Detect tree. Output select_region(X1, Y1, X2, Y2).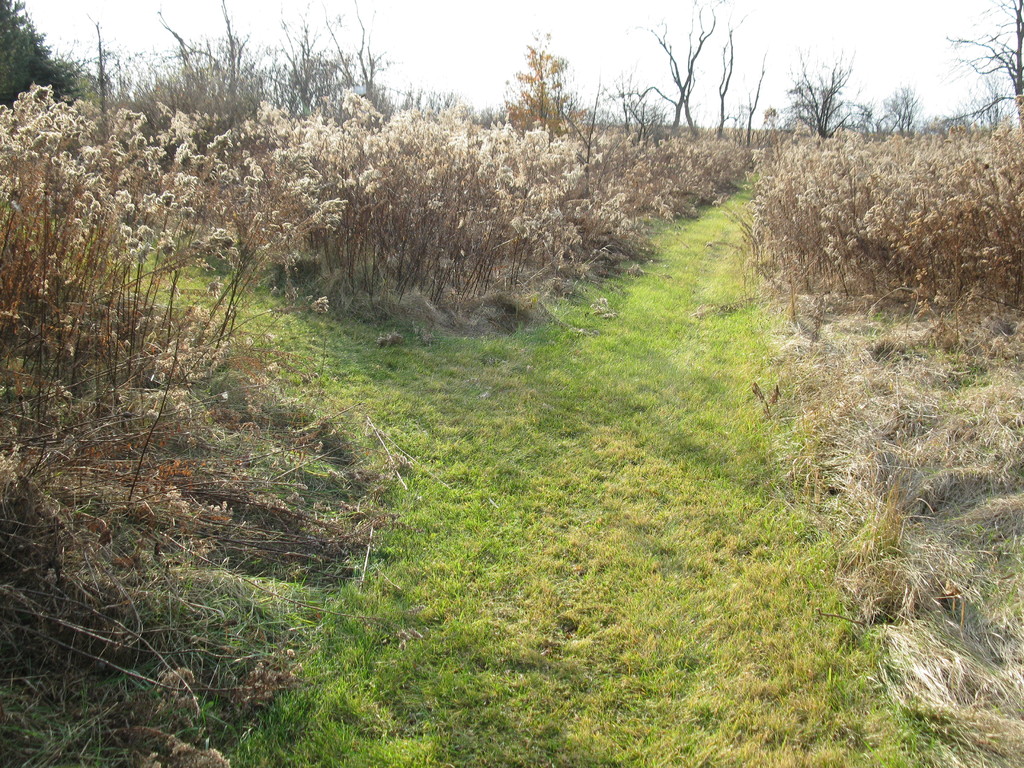
select_region(641, 0, 711, 139).
